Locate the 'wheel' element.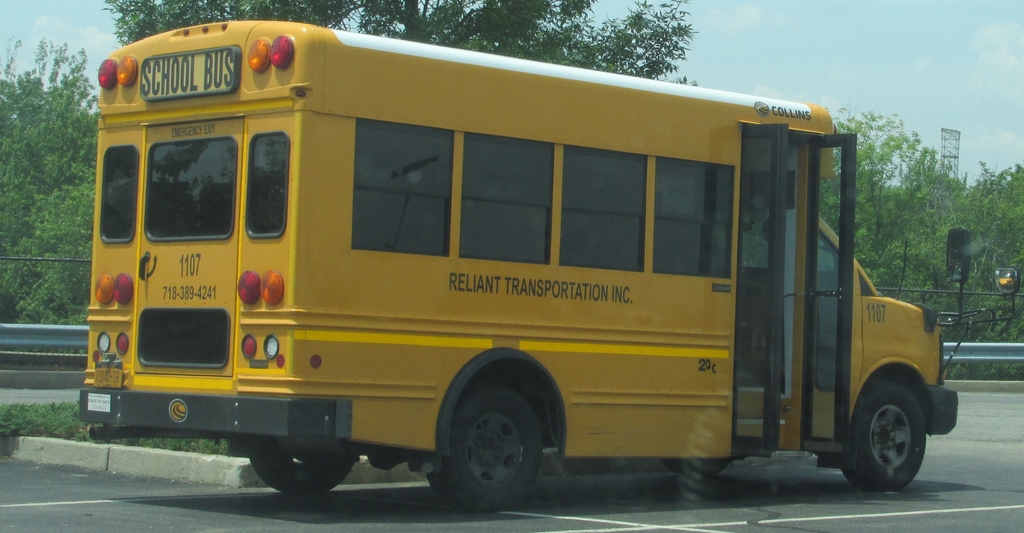
Element bbox: <box>429,387,543,507</box>.
